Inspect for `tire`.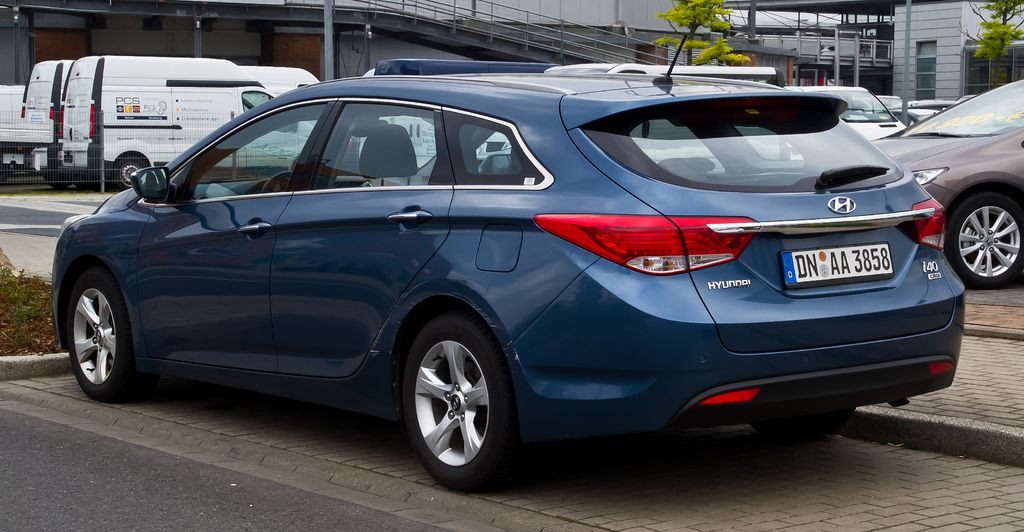
Inspection: l=66, t=269, r=134, b=403.
